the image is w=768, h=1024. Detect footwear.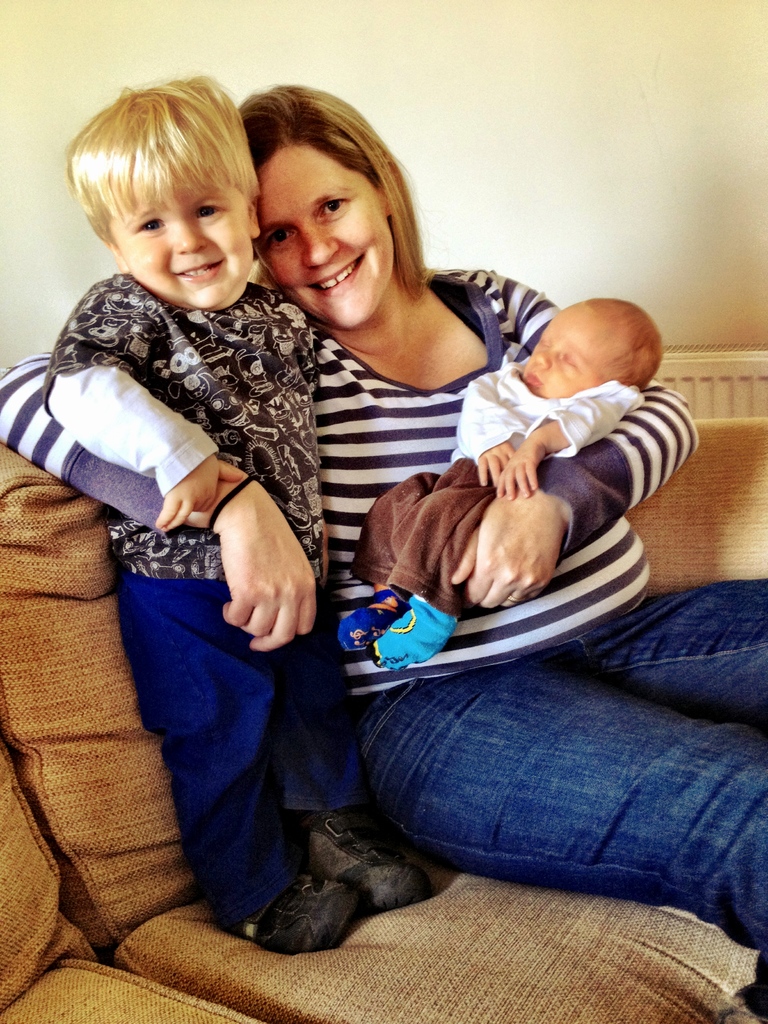
Detection: select_region(285, 819, 427, 941).
